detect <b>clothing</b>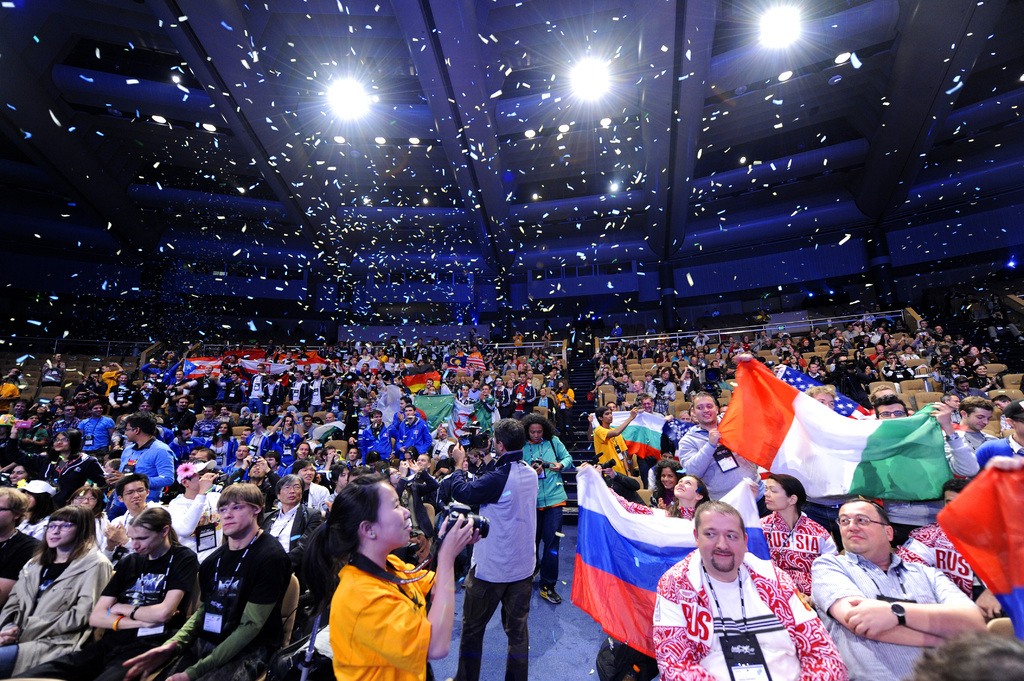
bbox=(304, 481, 333, 515)
